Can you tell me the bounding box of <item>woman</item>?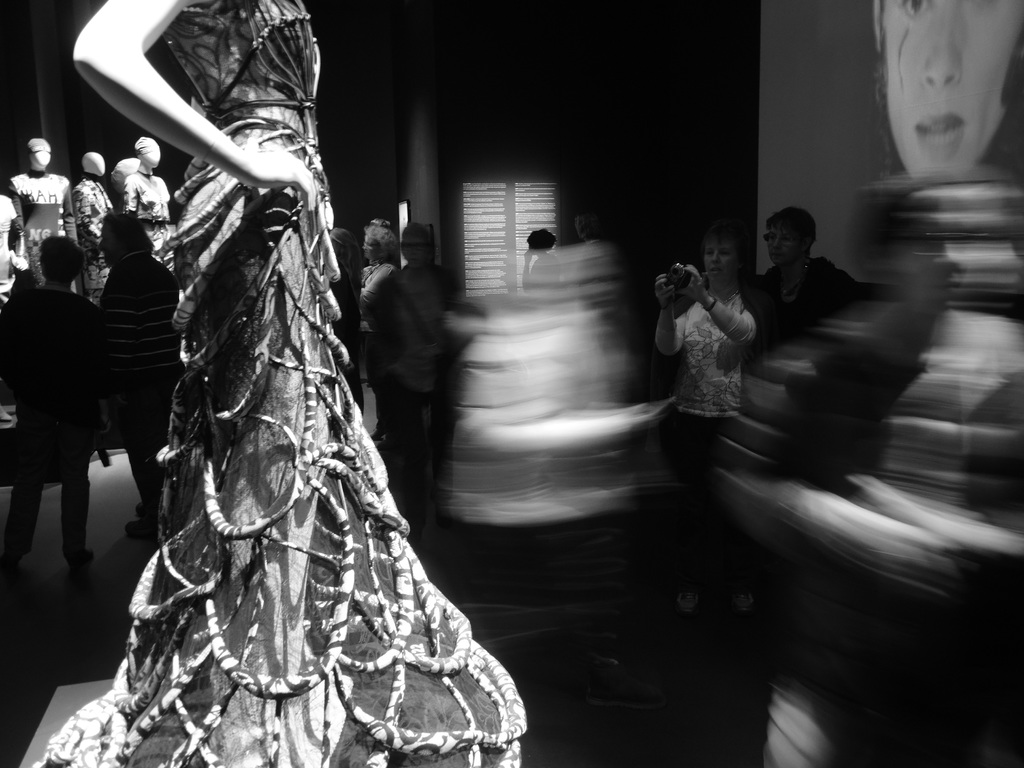
(74,152,114,307).
